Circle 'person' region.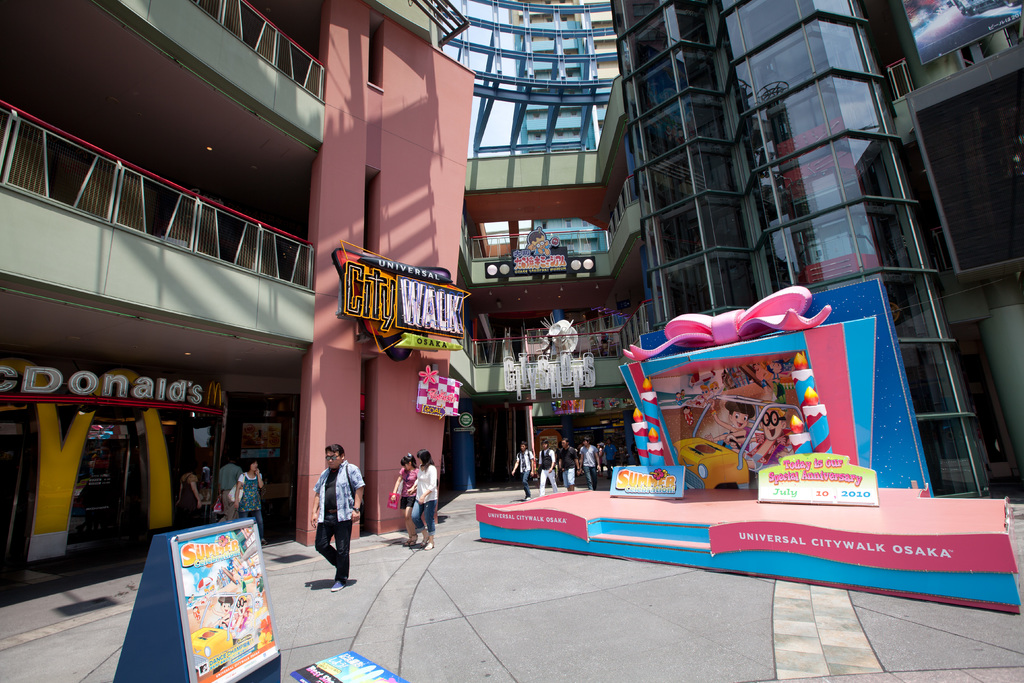
Region: crop(512, 440, 533, 500).
